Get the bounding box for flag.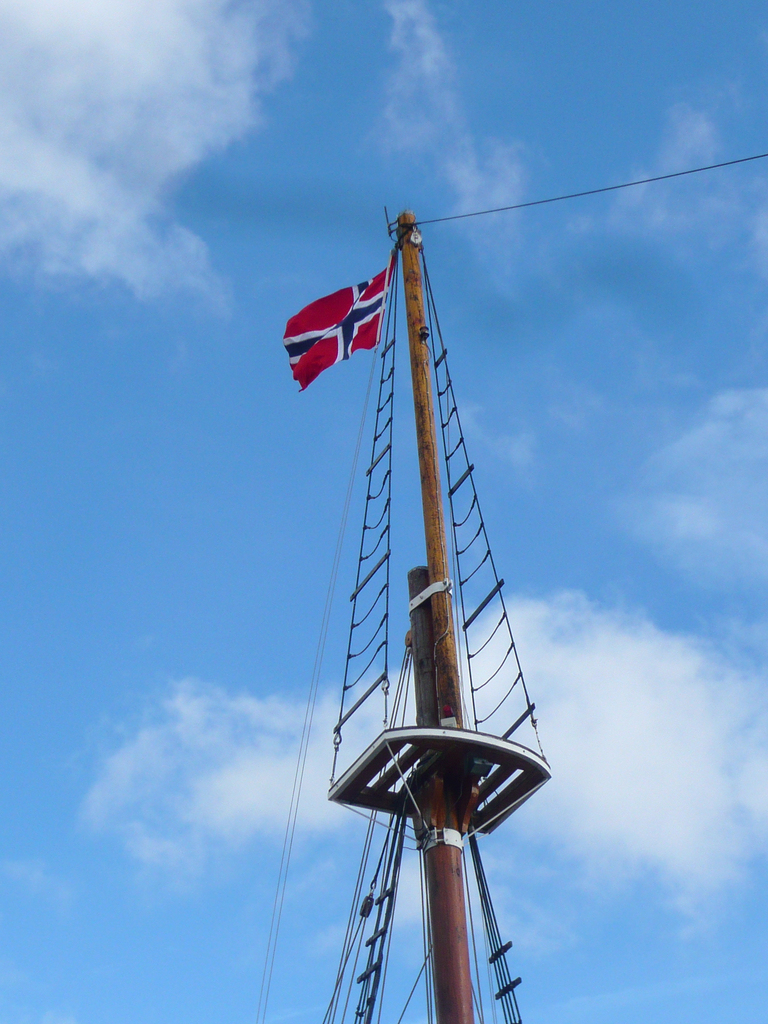
{"left": 272, "top": 241, "right": 415, "bottom": 403}.
